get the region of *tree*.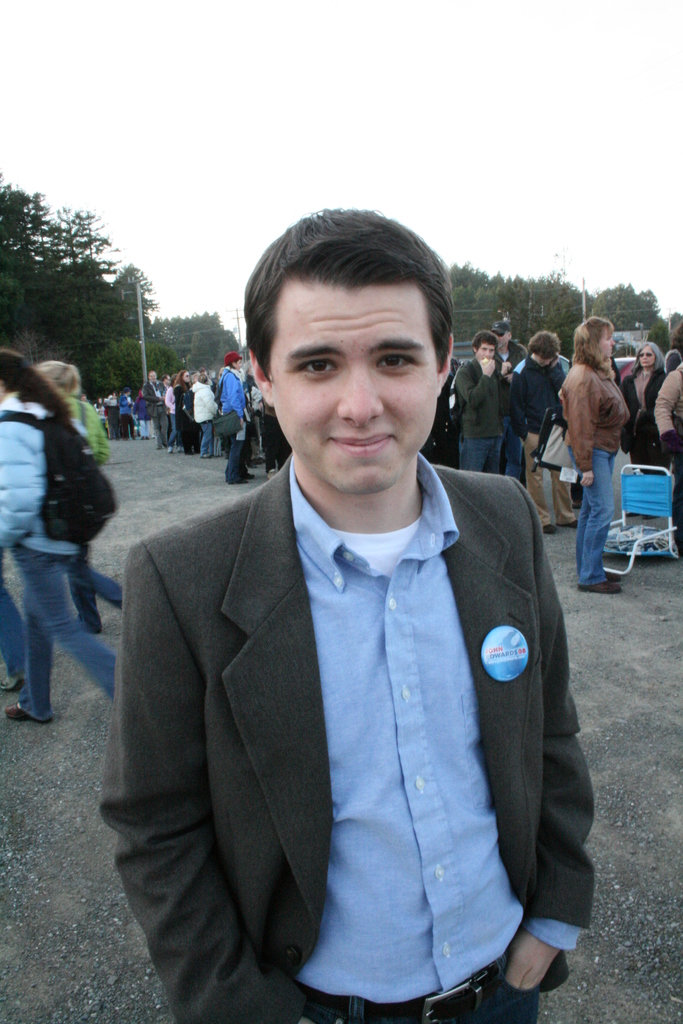
bbox(120, 314, 243, 380).
